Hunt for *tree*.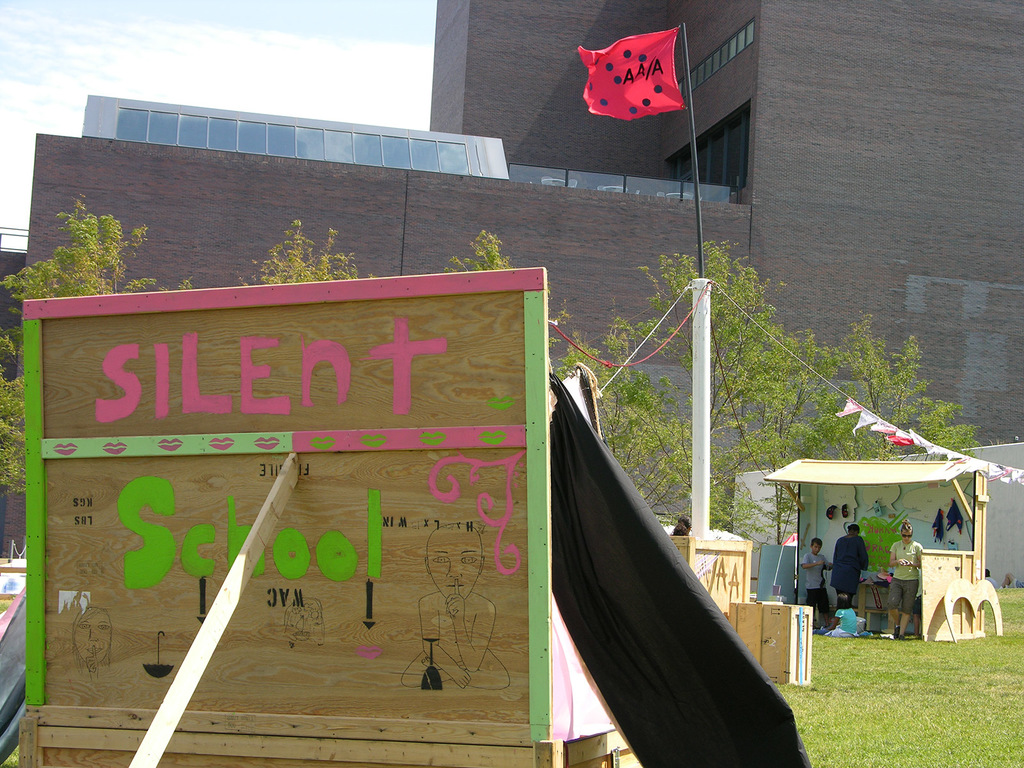
Hunted down at box=[239, 218, 376, 288].
